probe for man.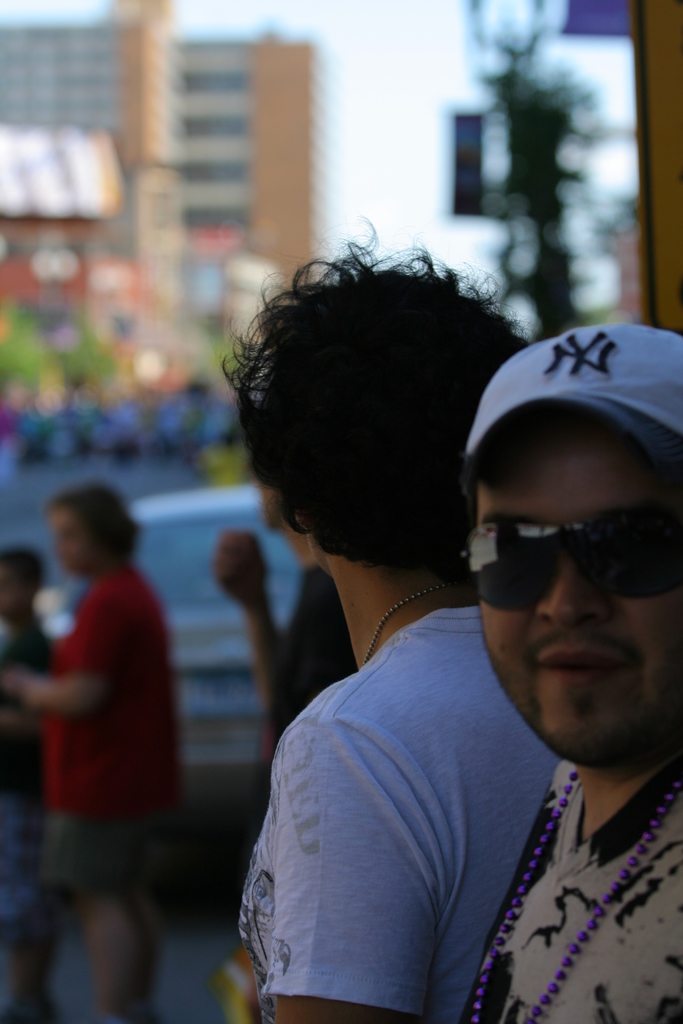
Probe result: box(24, 484, 211, 961).
